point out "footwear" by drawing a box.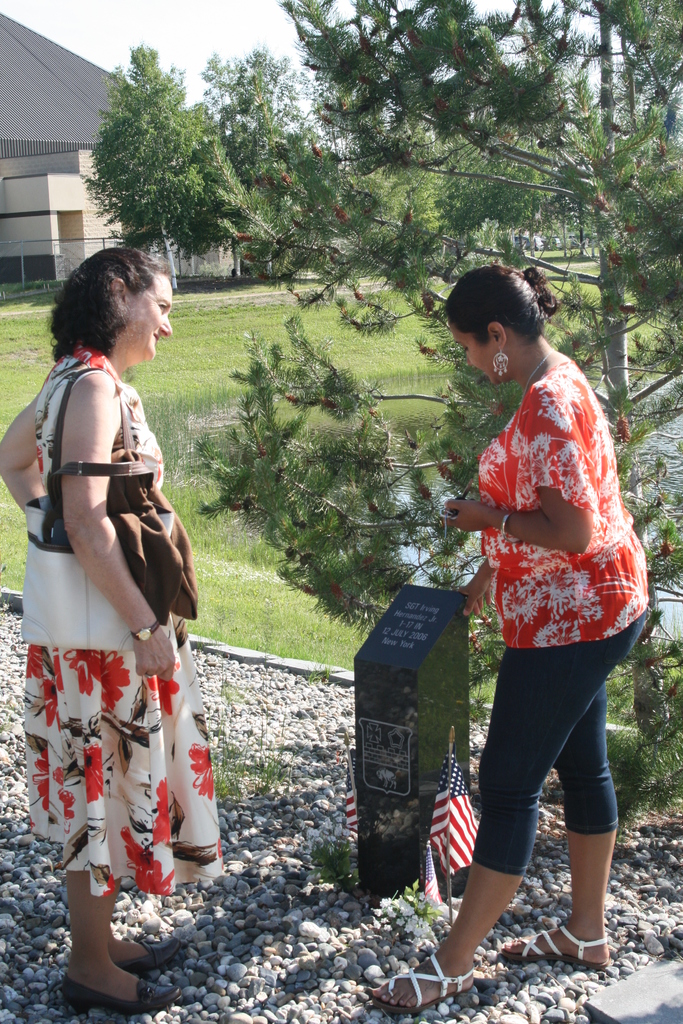
[60, 972, 179, 1012].
